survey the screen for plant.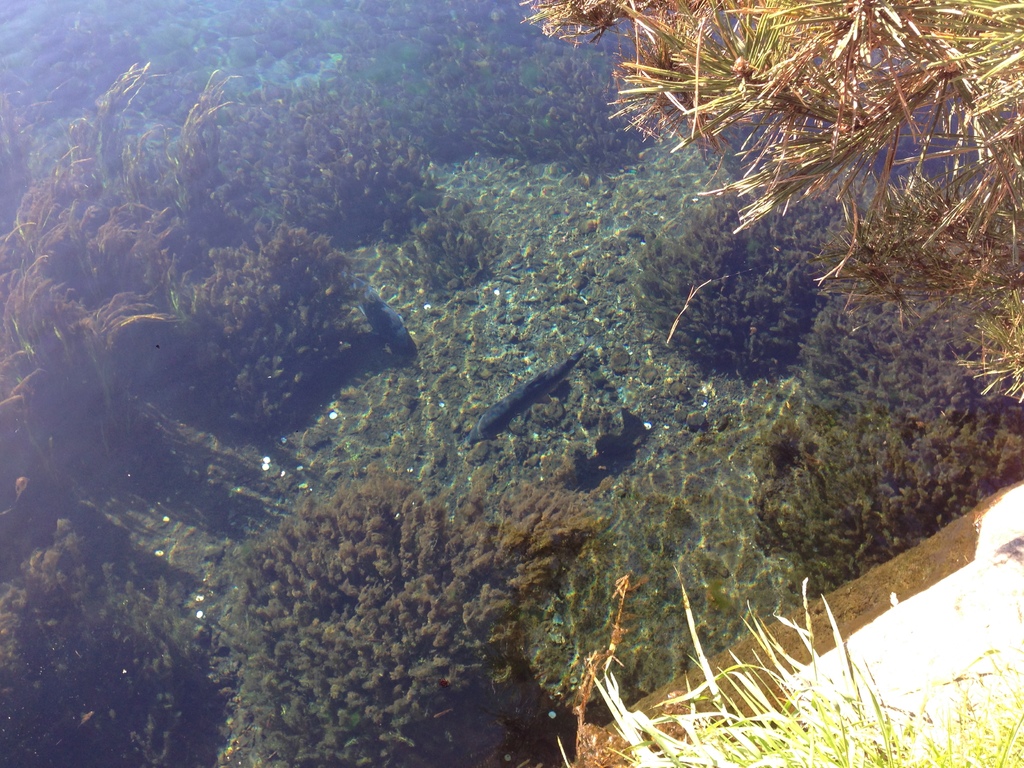
Survey found: {"x1": 220, "y1": 472, "x2": 607, "y2": 767}.
